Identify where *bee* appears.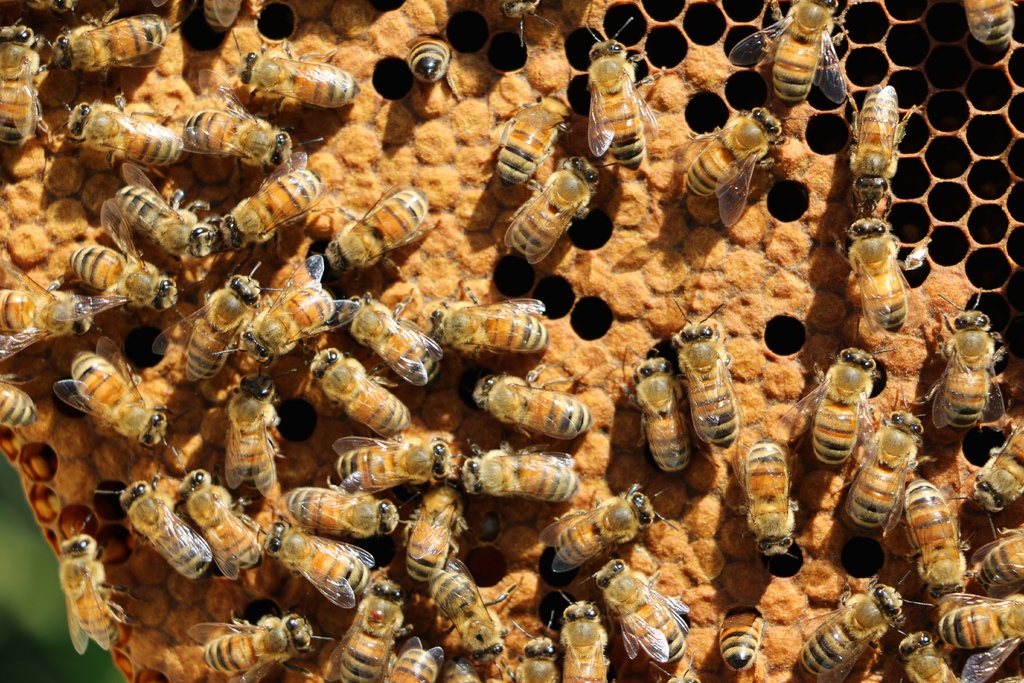
Appears at x1=959, y1=0, x2=1023, y2=47.
